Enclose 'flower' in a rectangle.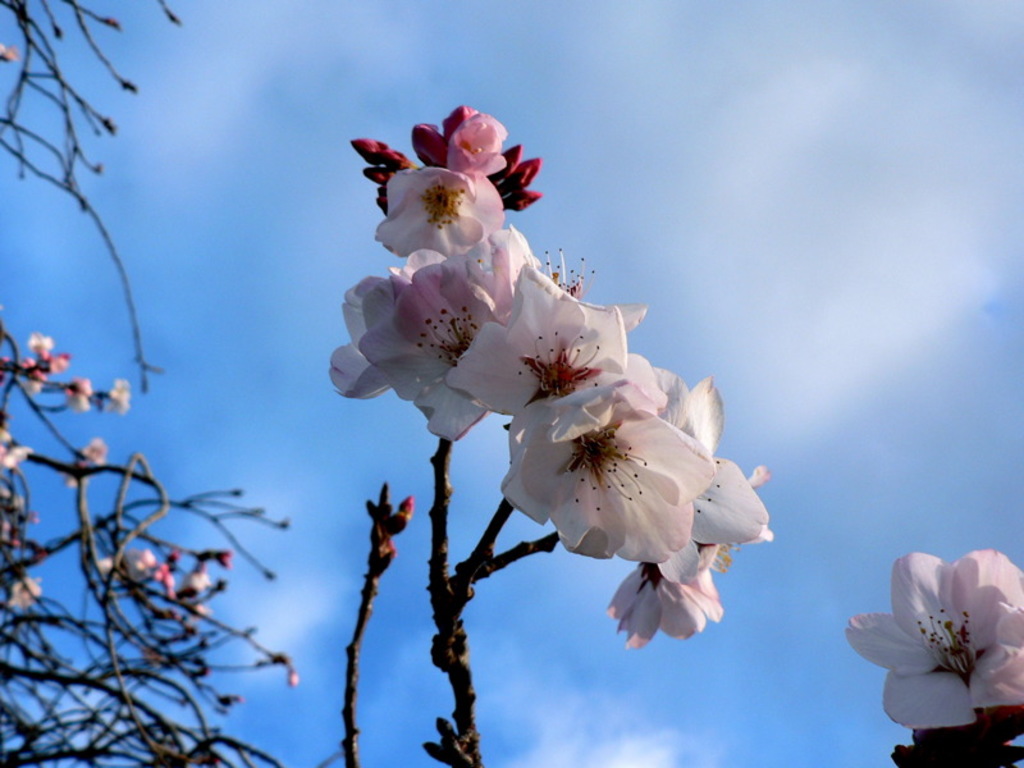
locate(0, 428, 37, 472).
